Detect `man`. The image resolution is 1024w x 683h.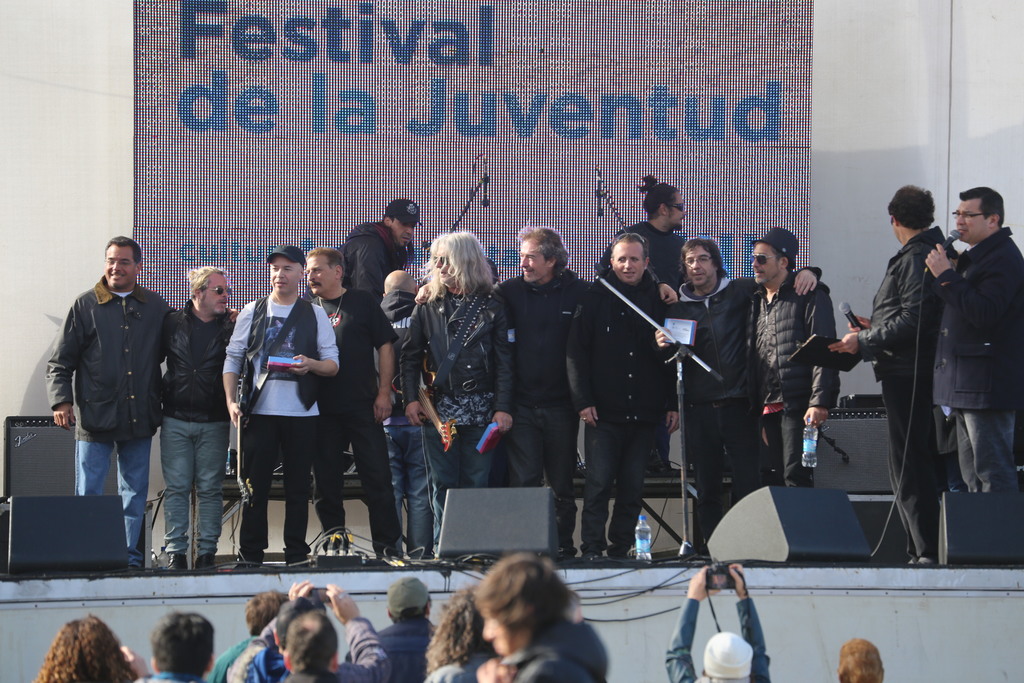
<region>493, 226, 587, 559</region>.
